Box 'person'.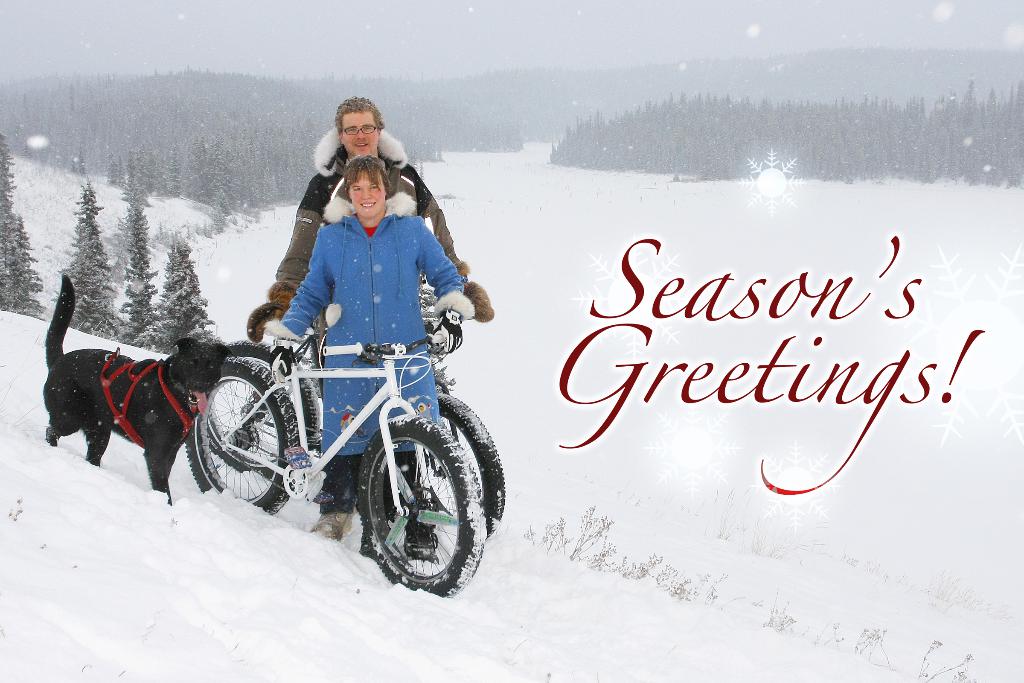
x1=248, y1=98, x2=500, y2=384.
